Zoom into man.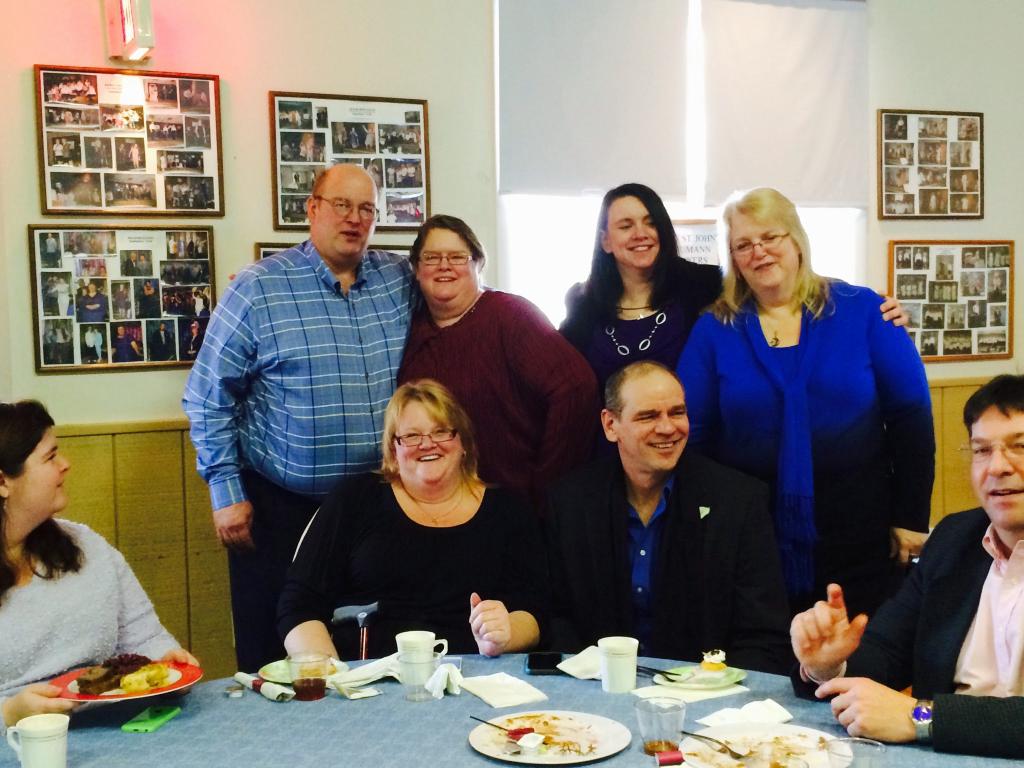
Zoom target: {"x1": 788, "y1": 371, "x2": 1023, "y2": 761}.
